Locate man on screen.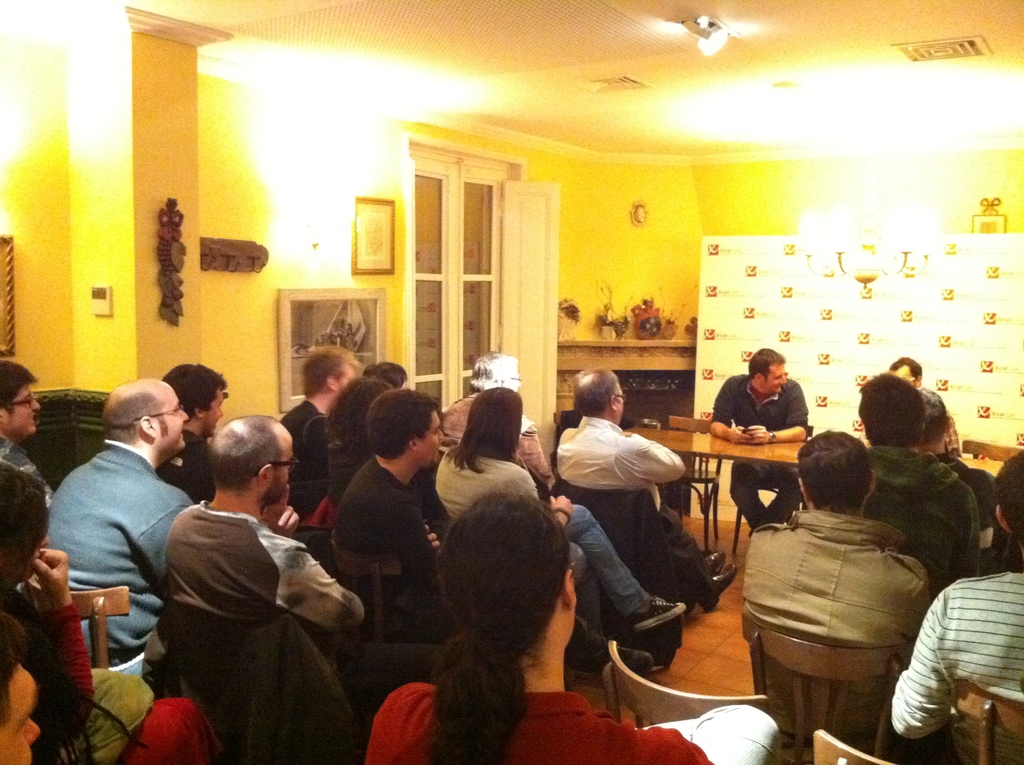
On screen at 854, 375, 975, 586.
